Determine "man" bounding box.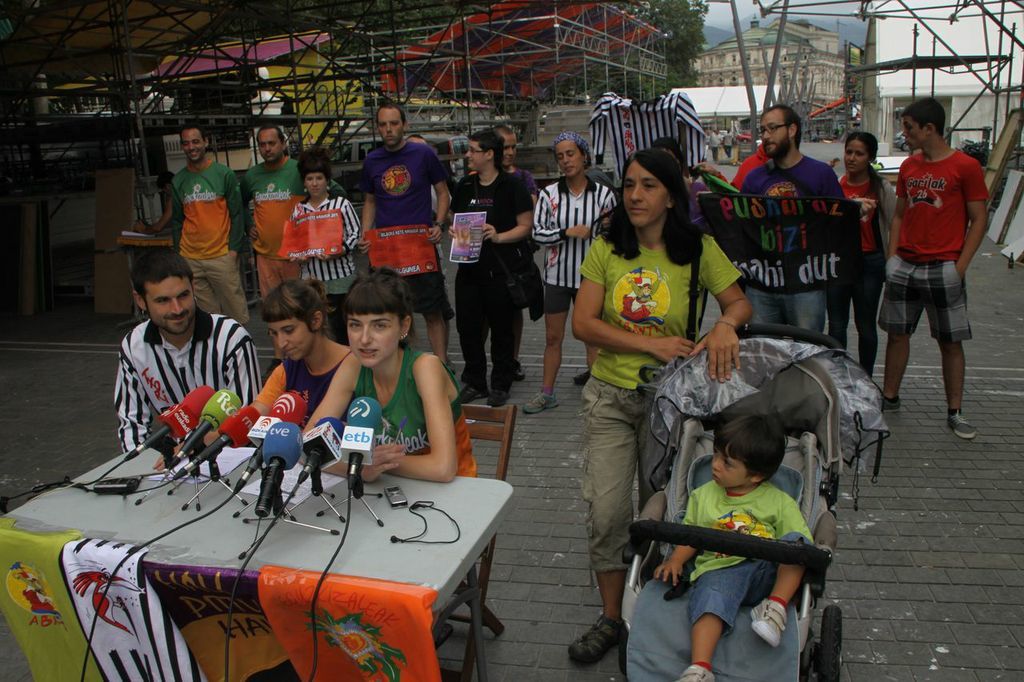
Determined: (x1=167, y1=126, x2=252, y2=324).
